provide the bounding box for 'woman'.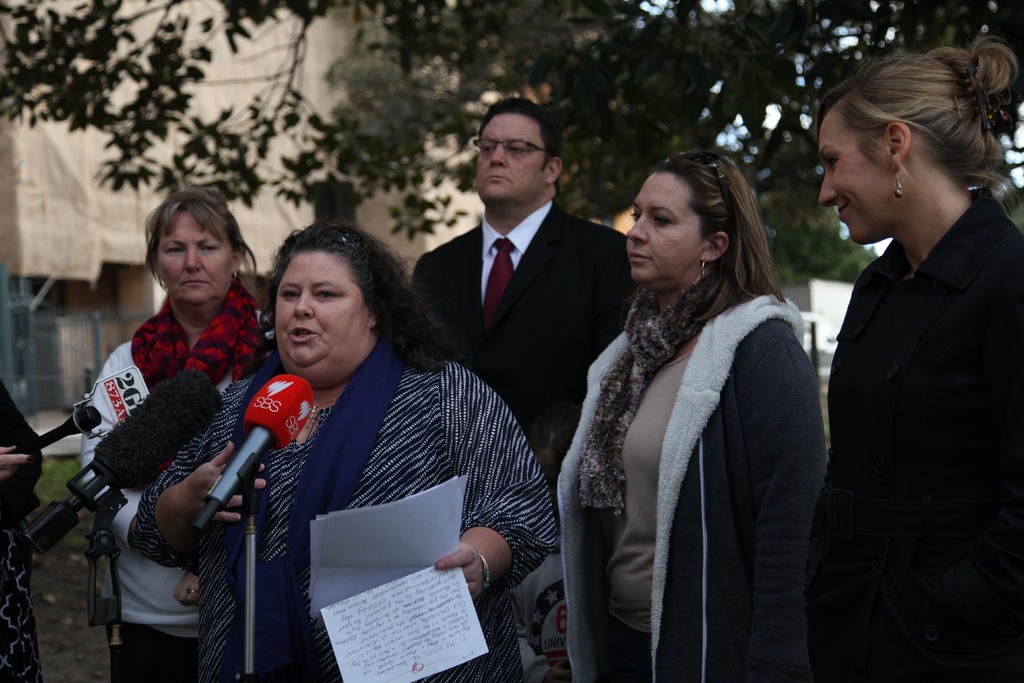
84,186,282,682.
